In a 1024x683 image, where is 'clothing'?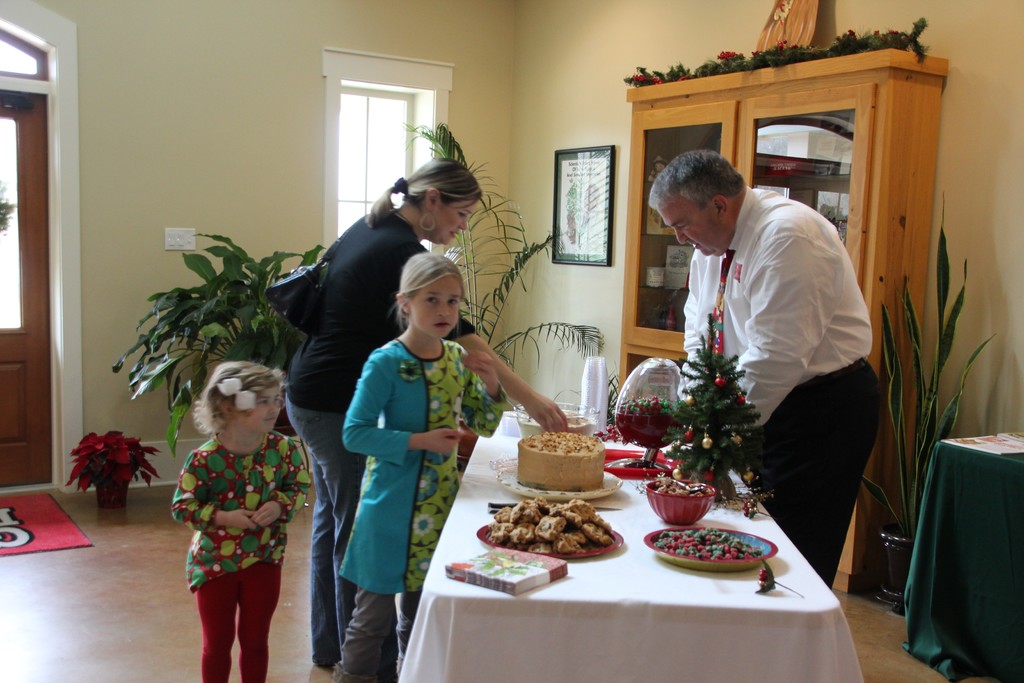
x1=346 y1=334 x2=516 y2=597.
